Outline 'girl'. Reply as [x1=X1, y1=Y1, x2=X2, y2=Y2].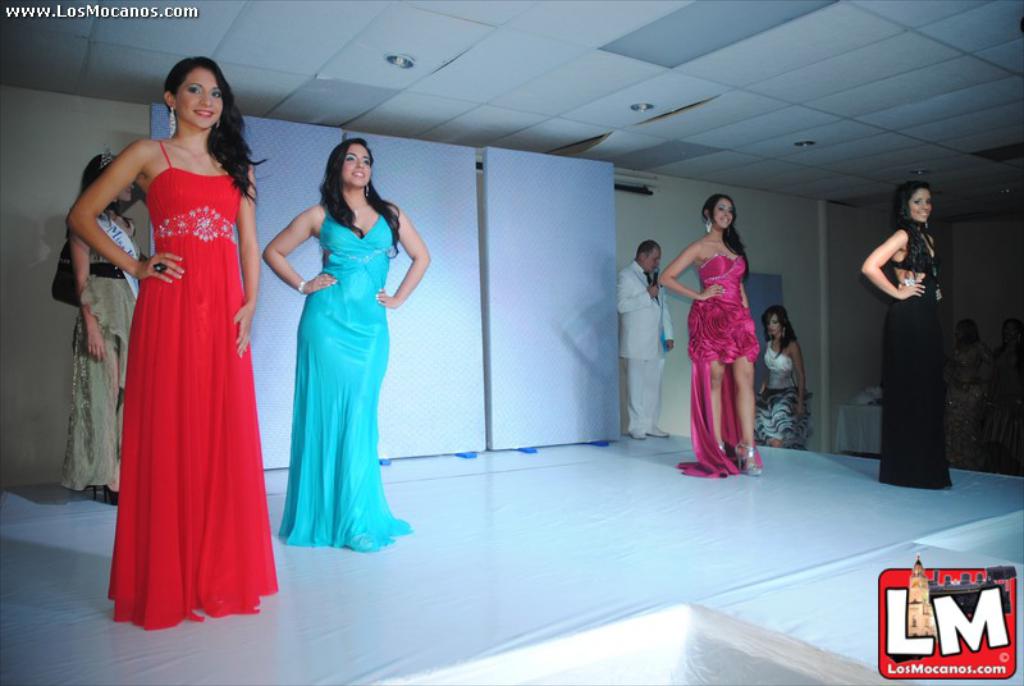
[x1=63, y1=56, x2=275, y2=631].
